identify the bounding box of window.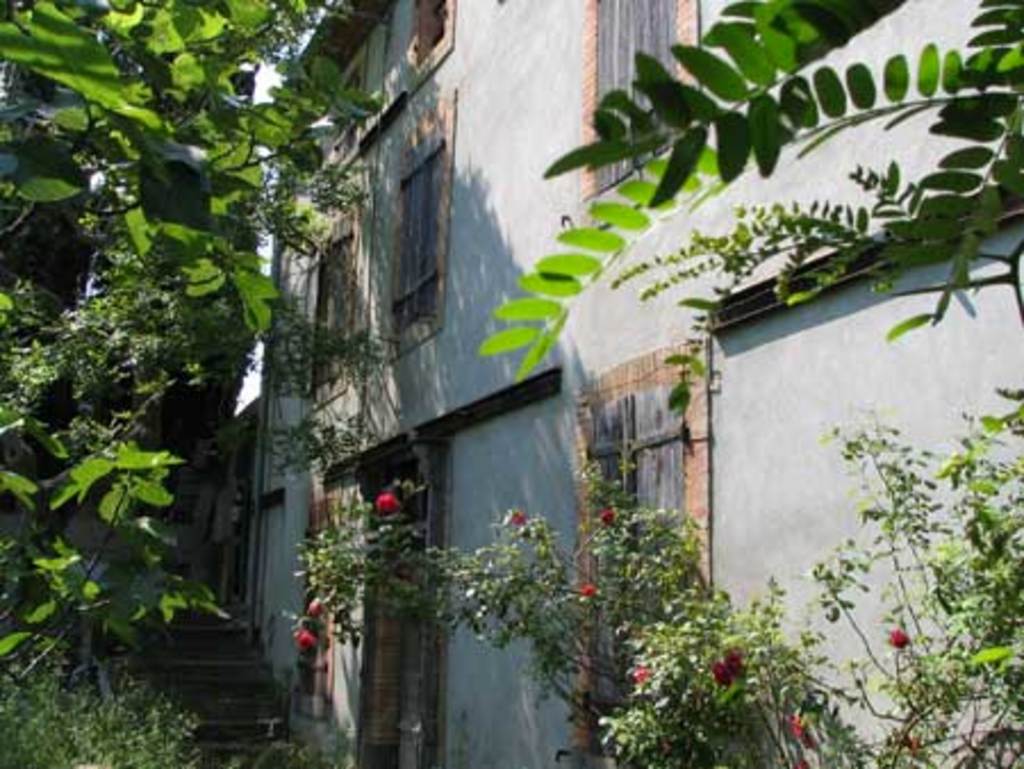
576:0:708:205.
